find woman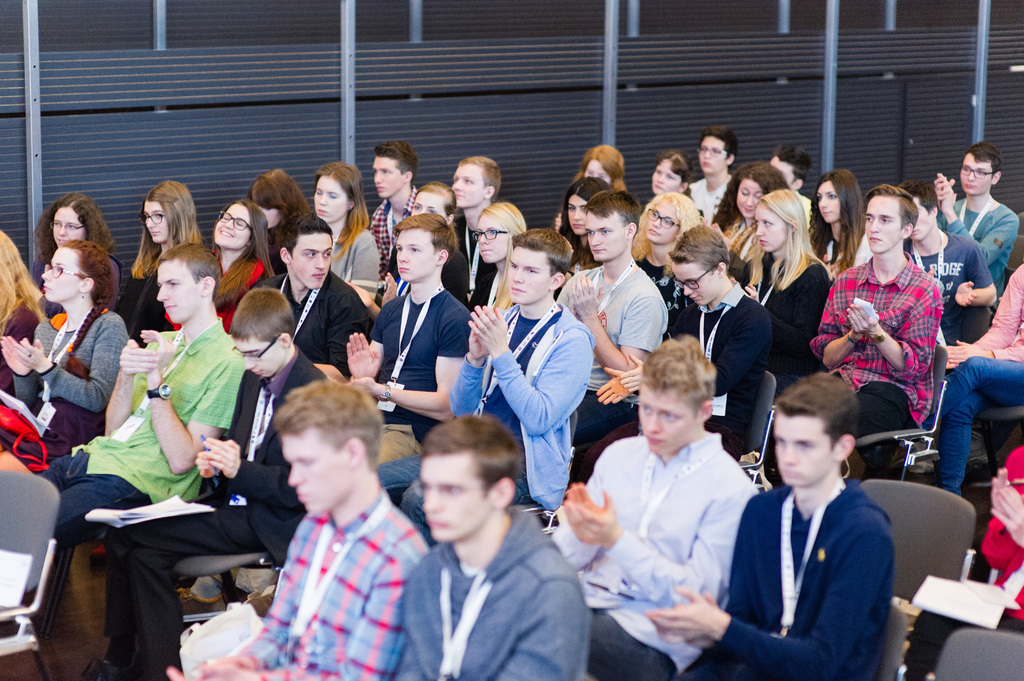
[left=246, top=167, right=311, bottom=269]
